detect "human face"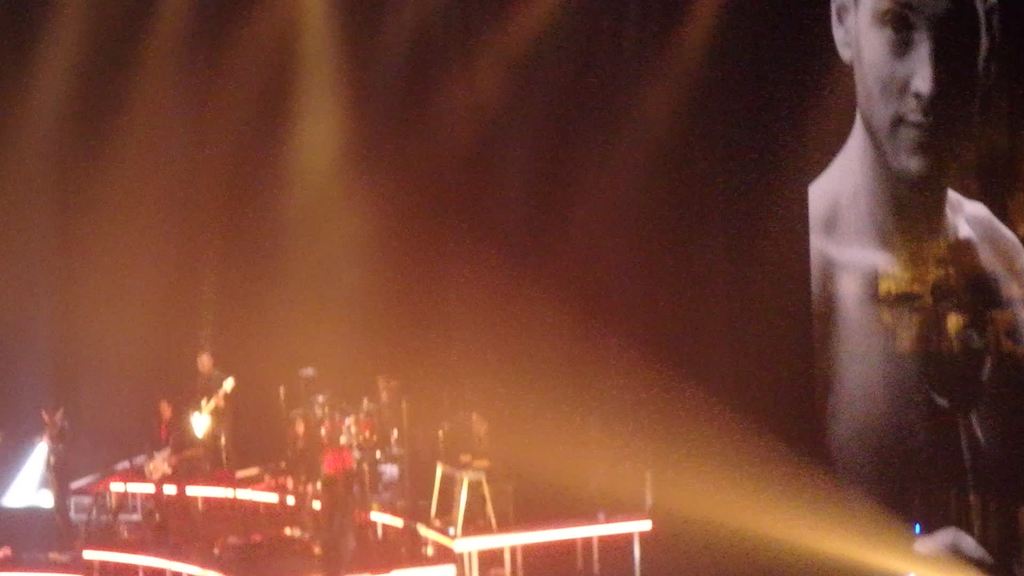
box(850, 0, 985, 178)
